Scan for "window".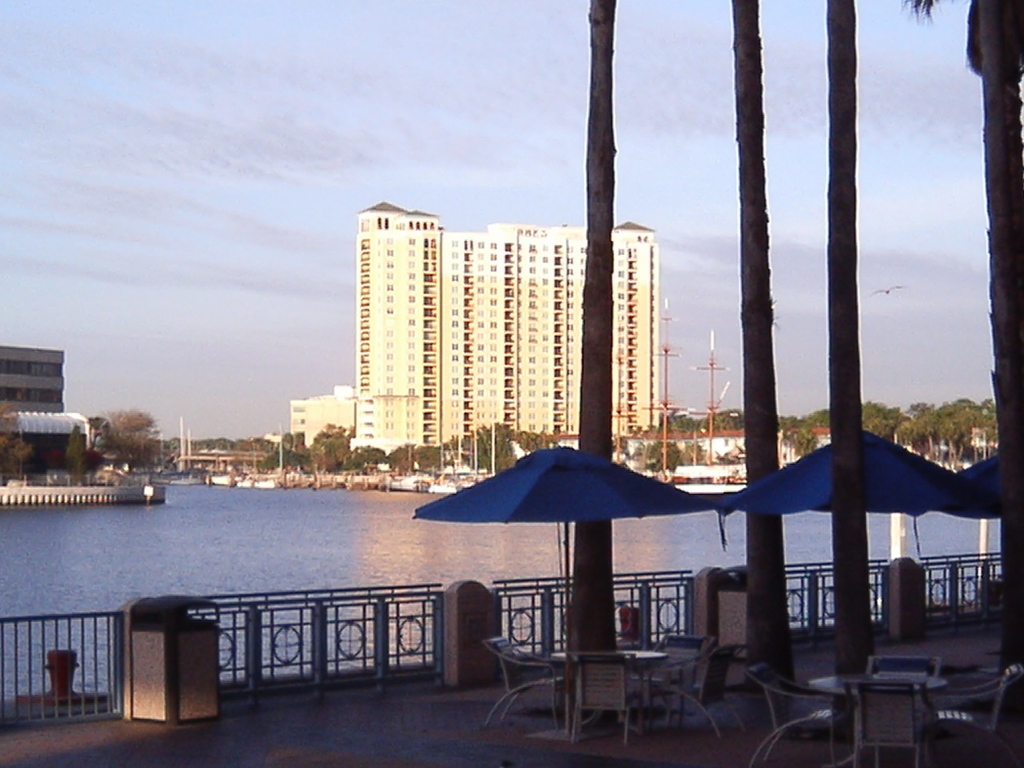
Scan result: 0, 386, 10, 401.
